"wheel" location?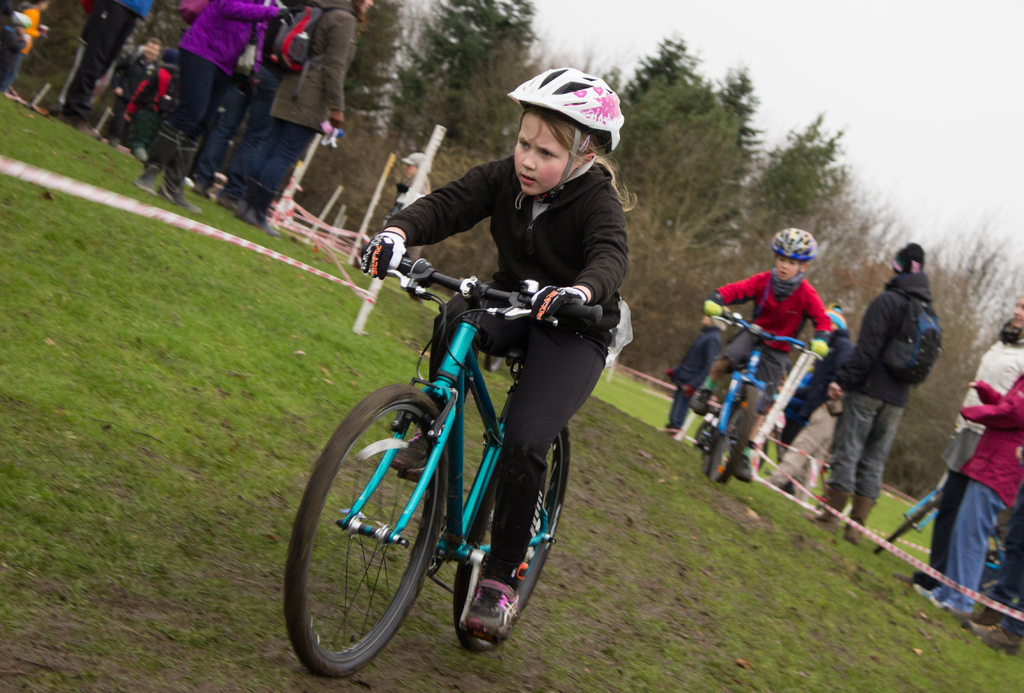
box(709, 384, 757, 482)
